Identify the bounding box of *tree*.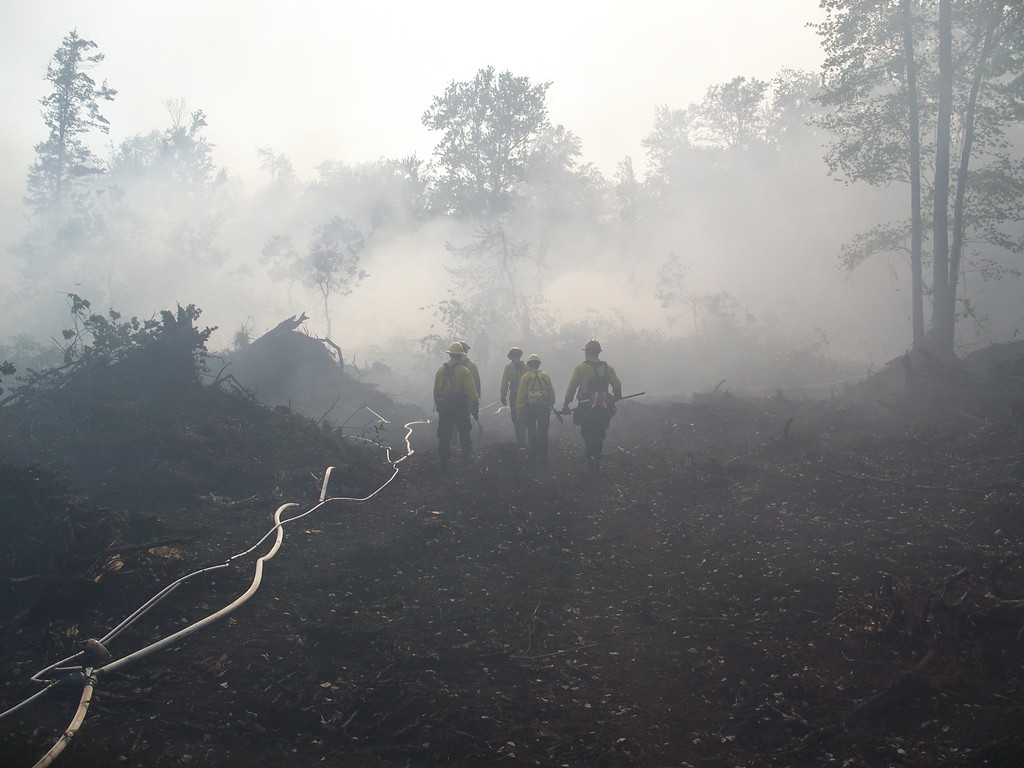
region(231, 139, 477, 344).
